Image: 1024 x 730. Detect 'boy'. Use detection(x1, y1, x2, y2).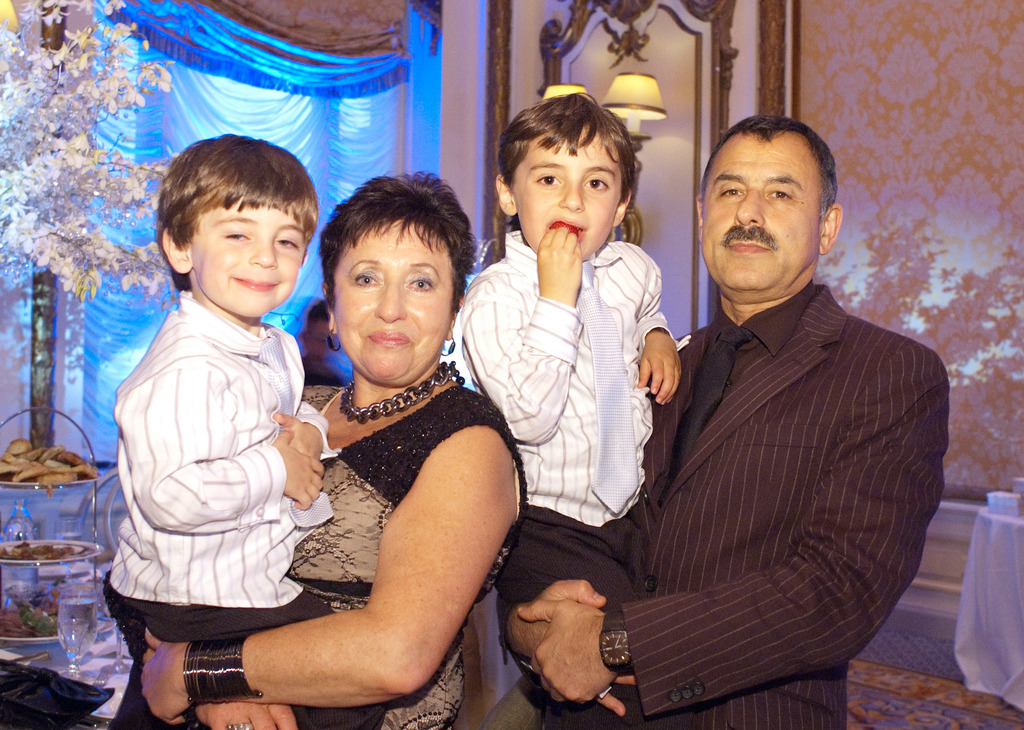
detection(450, 88, 685, 729).
